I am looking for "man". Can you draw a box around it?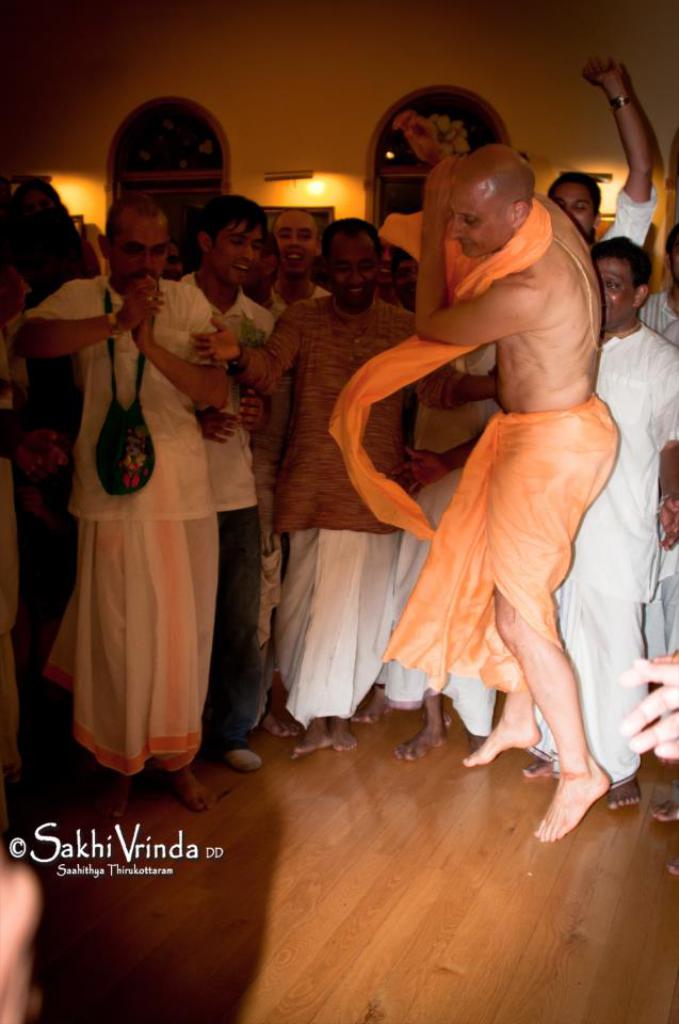
Sure, the bounding box is (549, 52, 669, 252).
